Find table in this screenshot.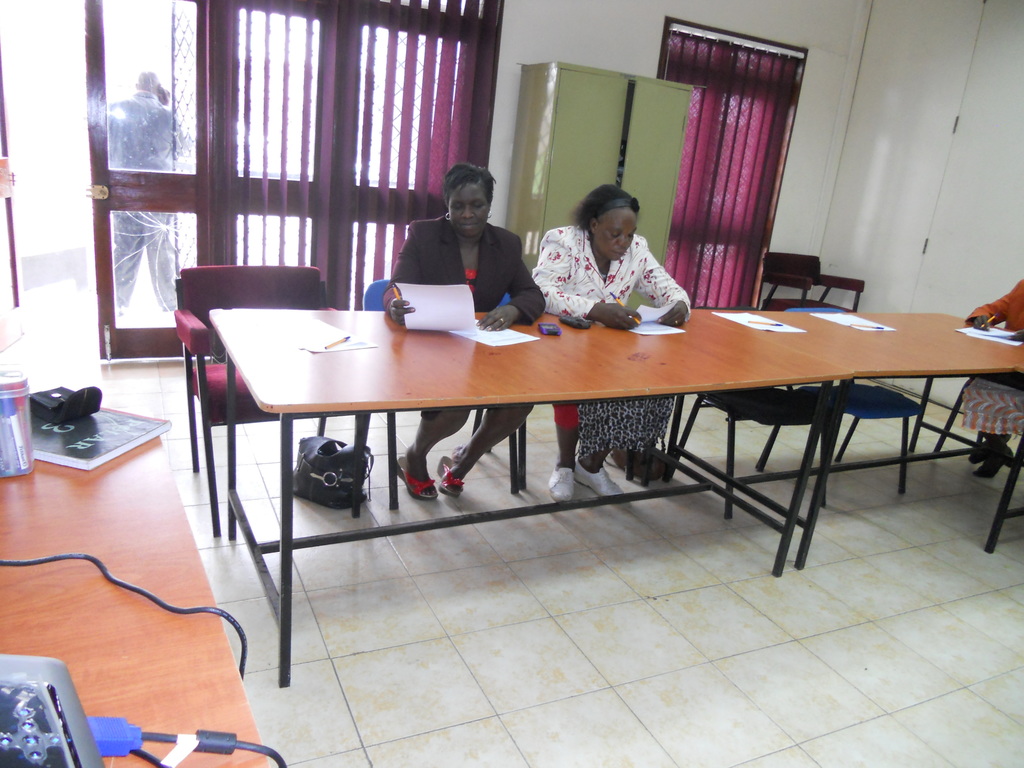
The bounding box for table is box(0, 406, 266, 766).
